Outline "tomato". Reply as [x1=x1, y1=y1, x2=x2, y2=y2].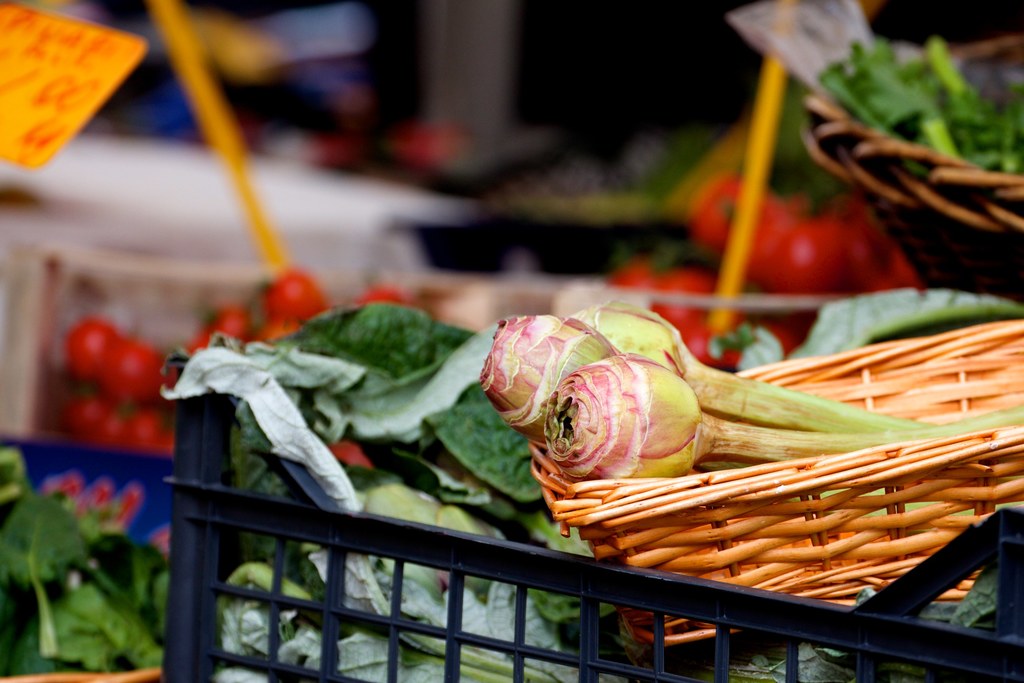
[x1=97, y1=336, x2=161, y2=397].
